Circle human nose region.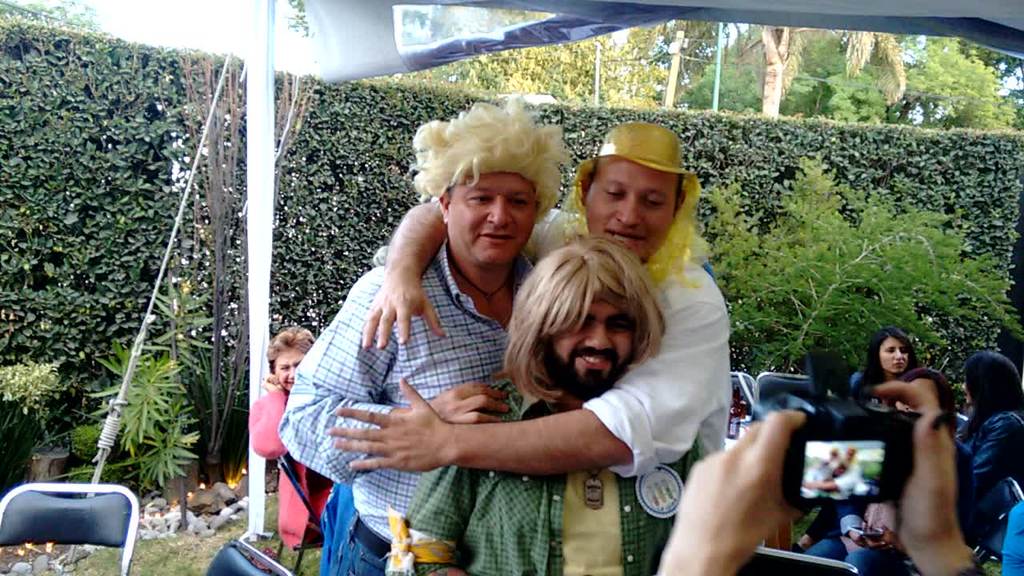
Region: pyautogui.locateOnScreen(583, 329, 615, 357).
